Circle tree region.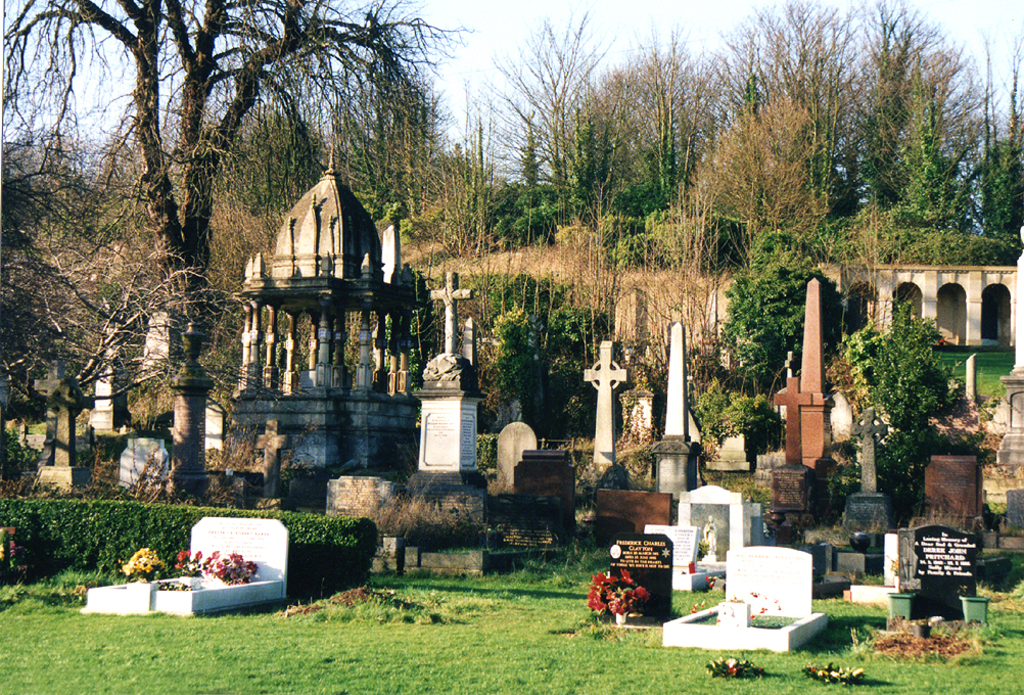
Region: BBox(821, 308, 1004, 566).
